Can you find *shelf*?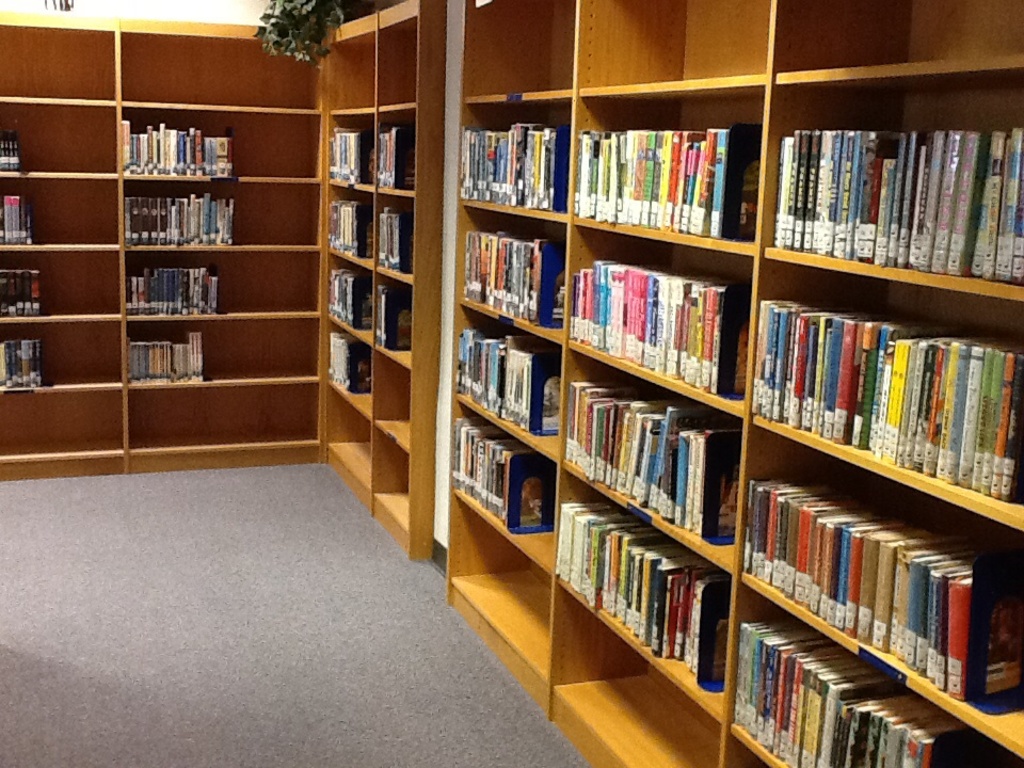
Yes, bounding box: x1=386, y1=268, x2=417, y2=357.
